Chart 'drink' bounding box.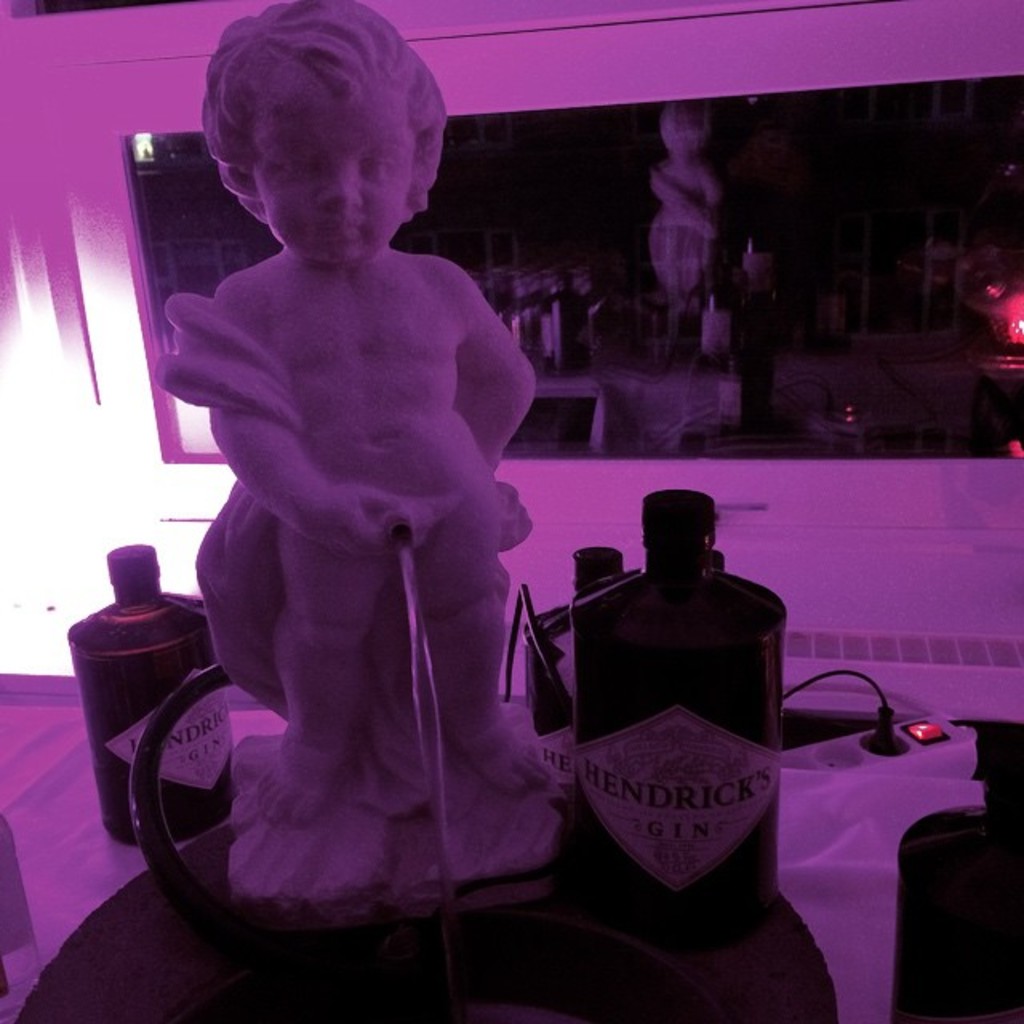
Charted: [x1=66, y1=542, x2=238, y2=848].
